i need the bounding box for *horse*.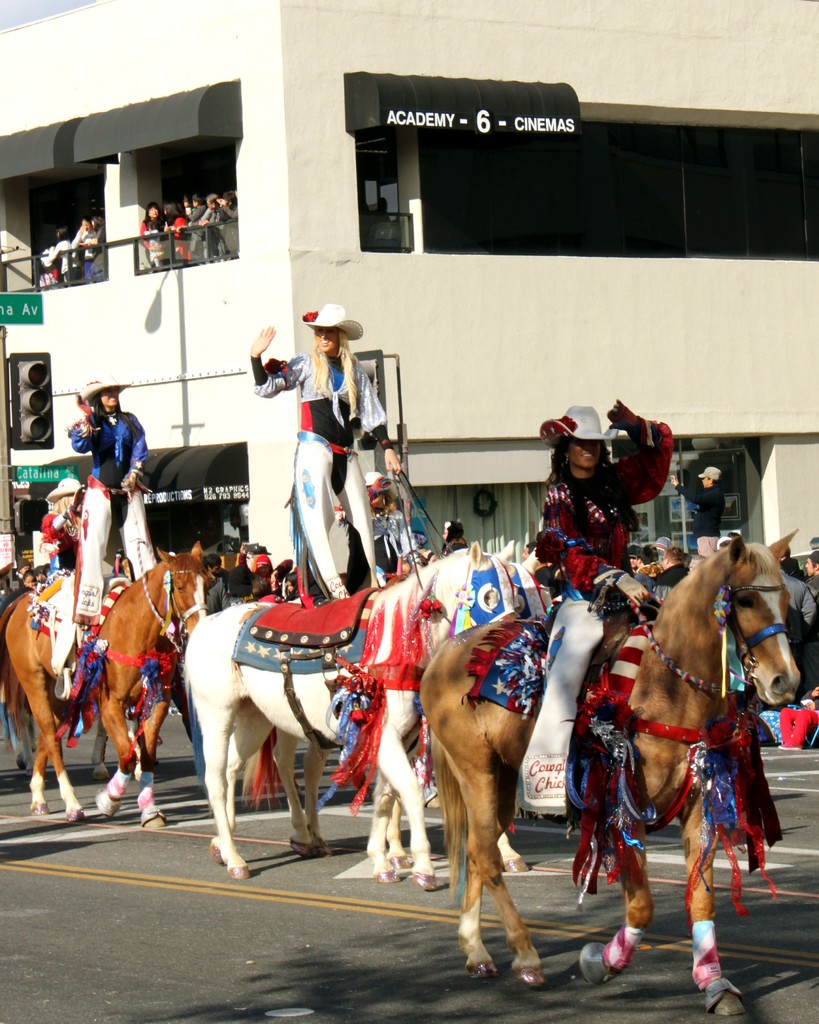
Here it is: x1=0, y1=533, x2=209, y2=832.
